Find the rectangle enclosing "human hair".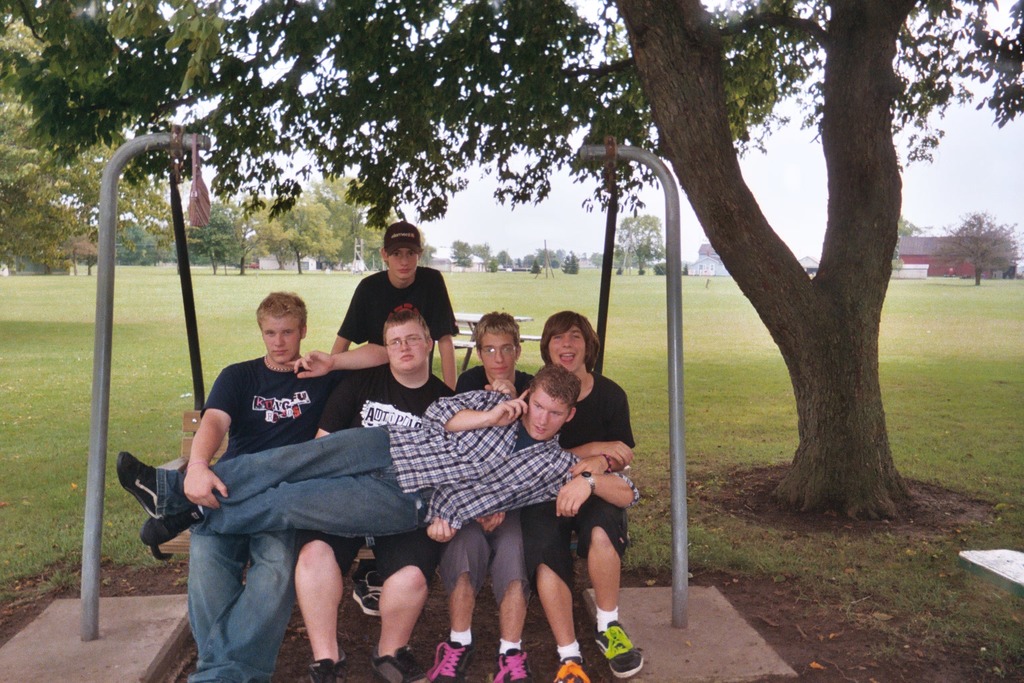
l=539, t=310, r=603, b=376.
